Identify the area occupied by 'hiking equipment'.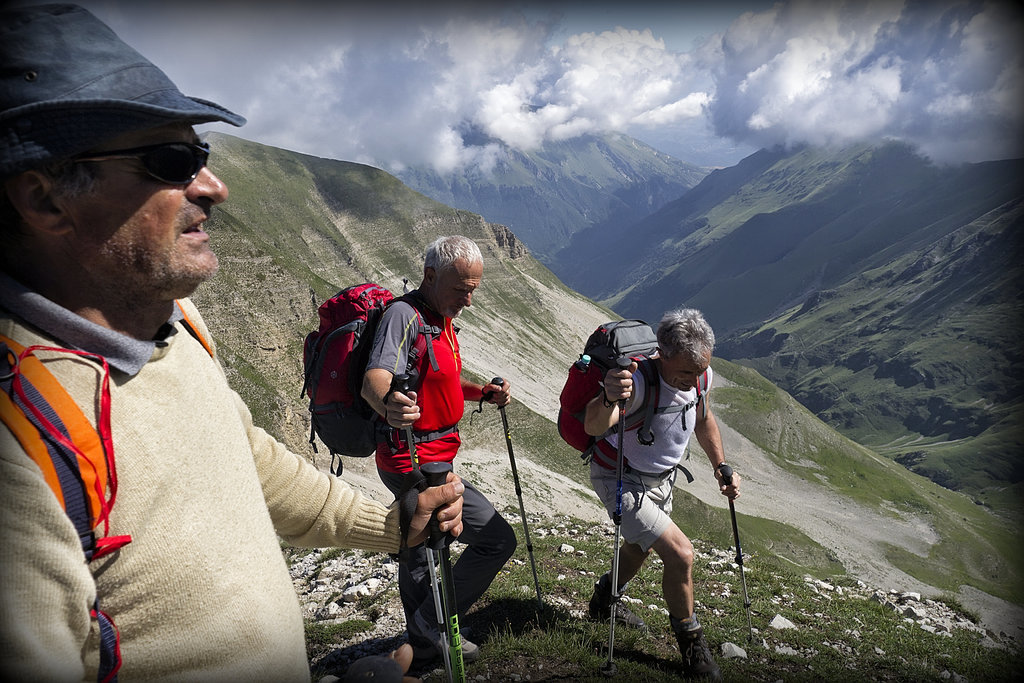
Area: <bbox>419, 454, 462, 682</bbox>.
